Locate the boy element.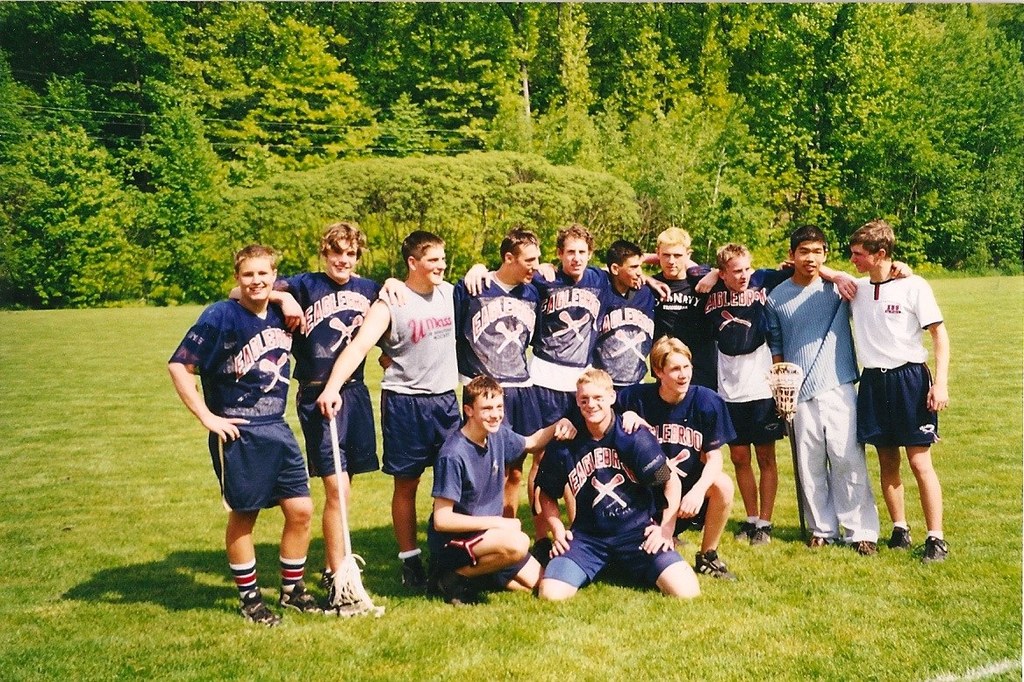
Element bbox: 168:241:324:630.
